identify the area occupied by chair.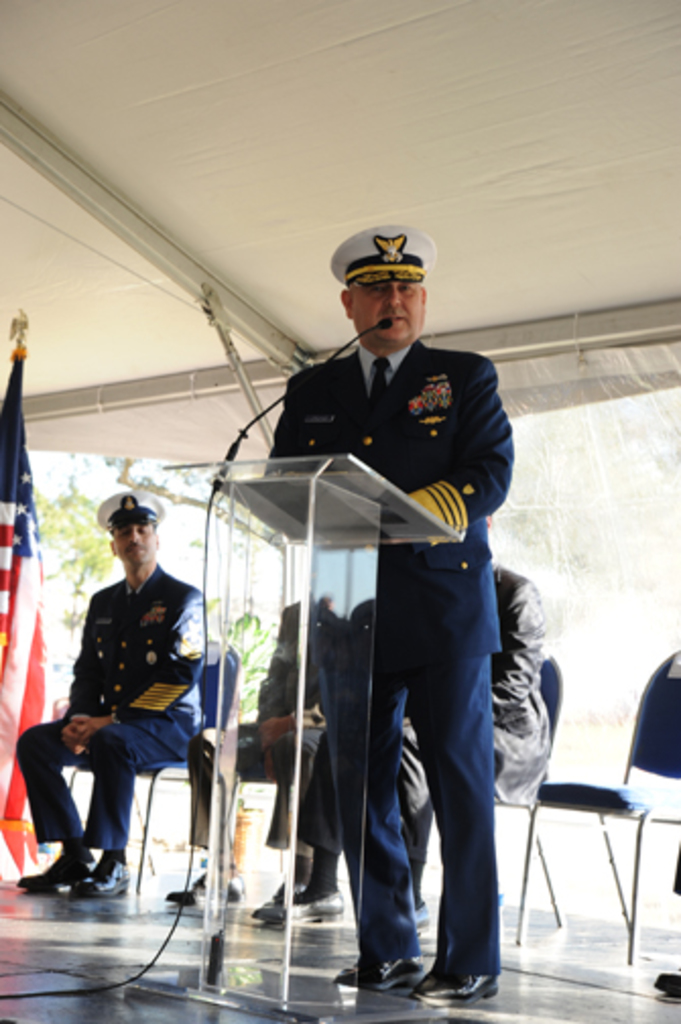
Area: 516,703,669,983.
